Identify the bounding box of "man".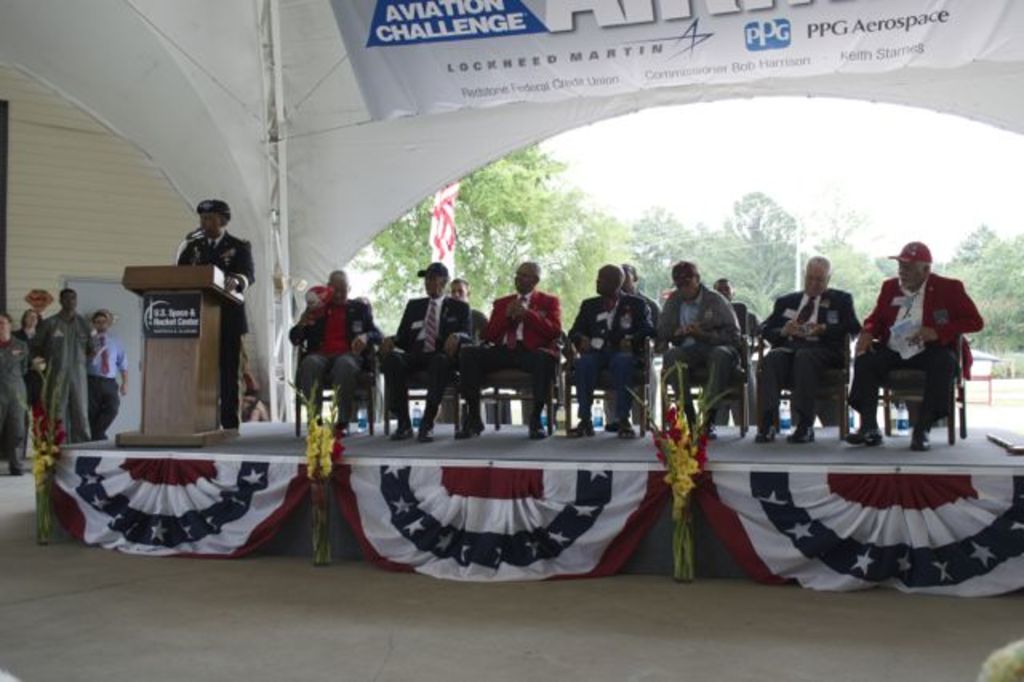
detection(82, 307, 133, 448).
